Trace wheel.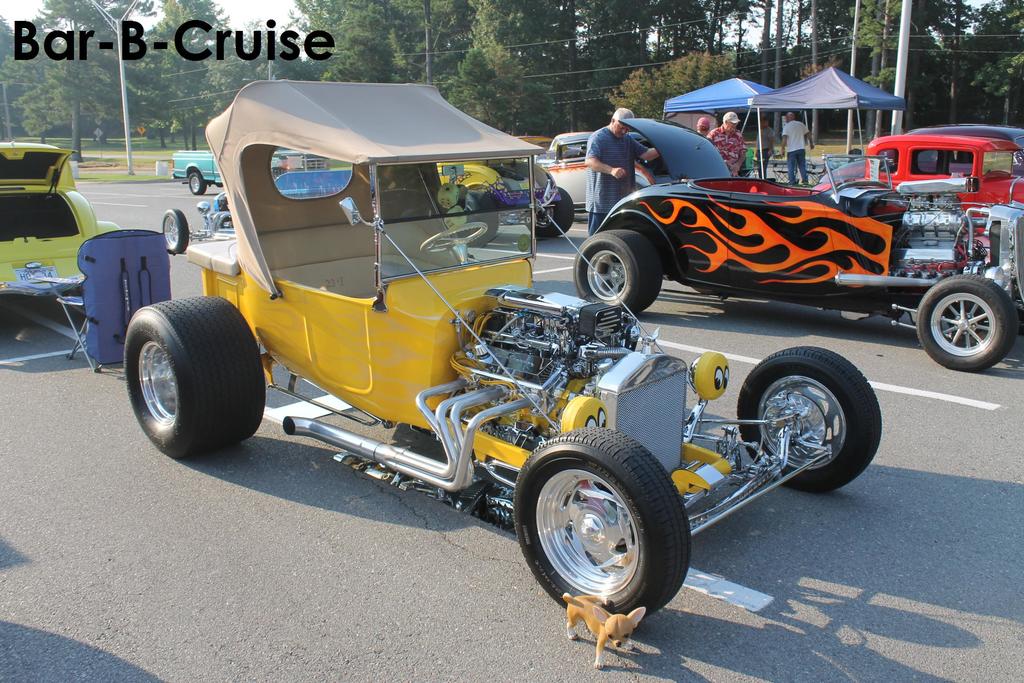
Traced to BBox(525, 187, 579, 236).
